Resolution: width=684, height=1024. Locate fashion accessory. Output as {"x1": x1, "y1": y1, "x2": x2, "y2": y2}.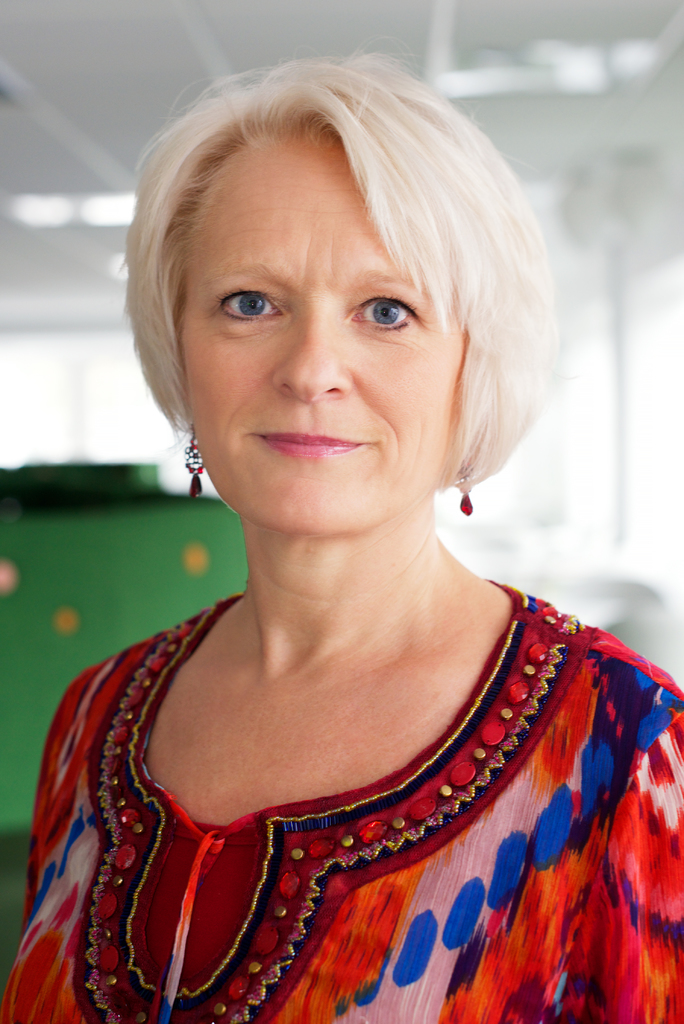
{"x1": 450, "y1": 461, "x2": 481, "y2": 521}.
